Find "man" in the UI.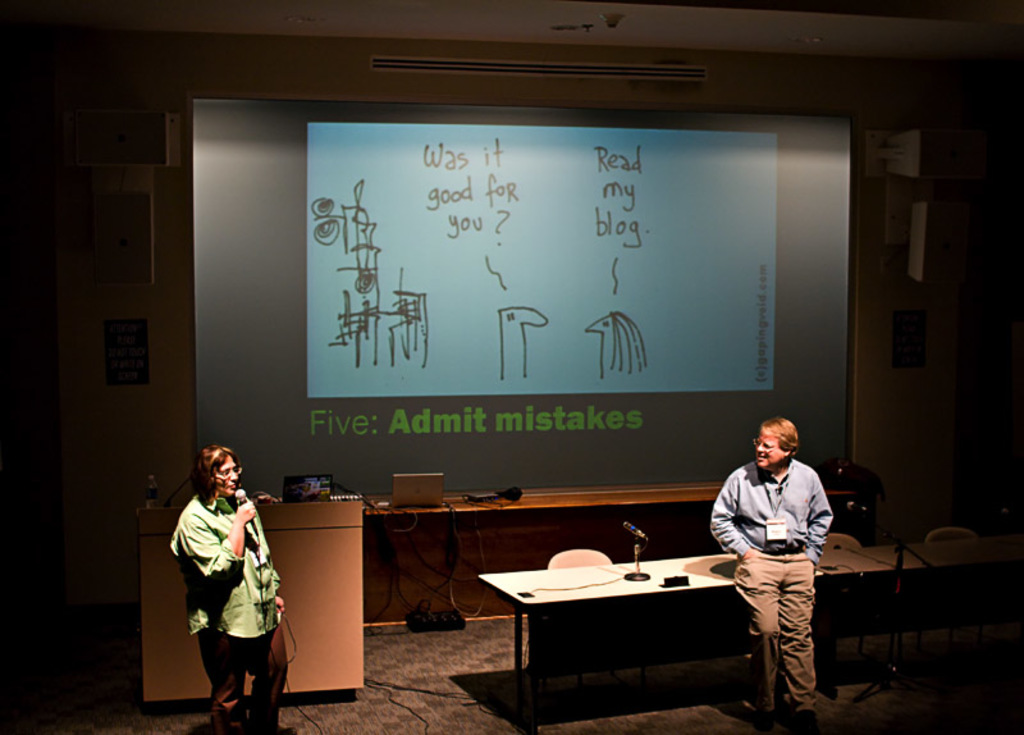
UI element at <region>716, 416, 844, 716</region>.
